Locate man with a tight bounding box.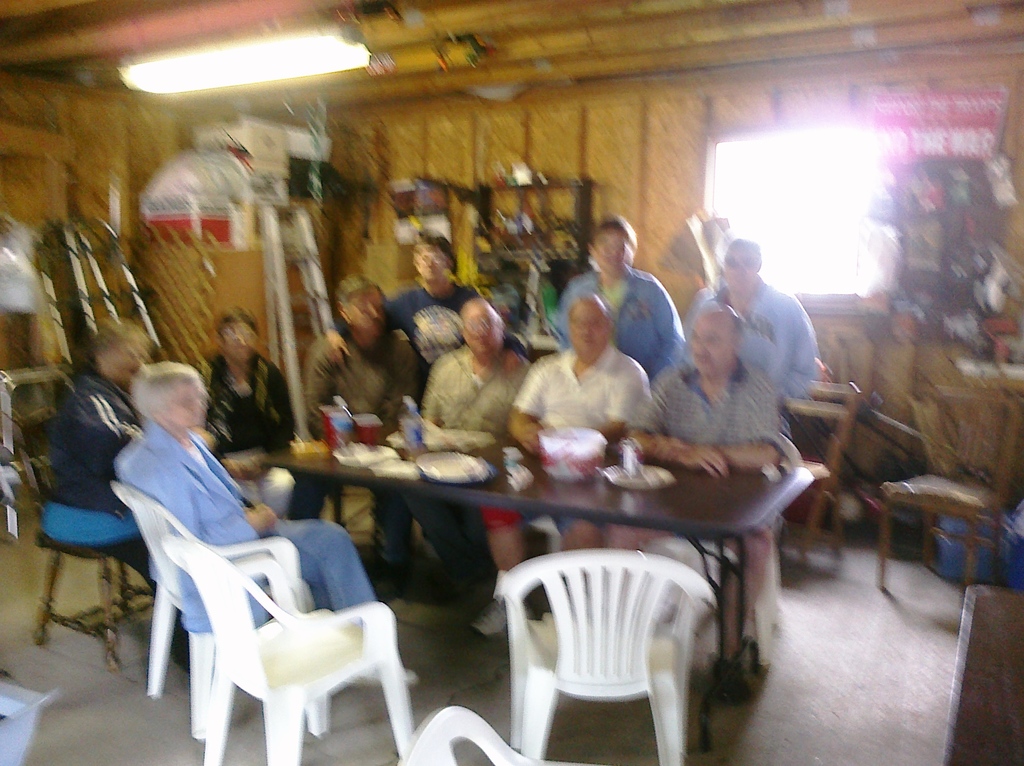
(630,302,790,689).
